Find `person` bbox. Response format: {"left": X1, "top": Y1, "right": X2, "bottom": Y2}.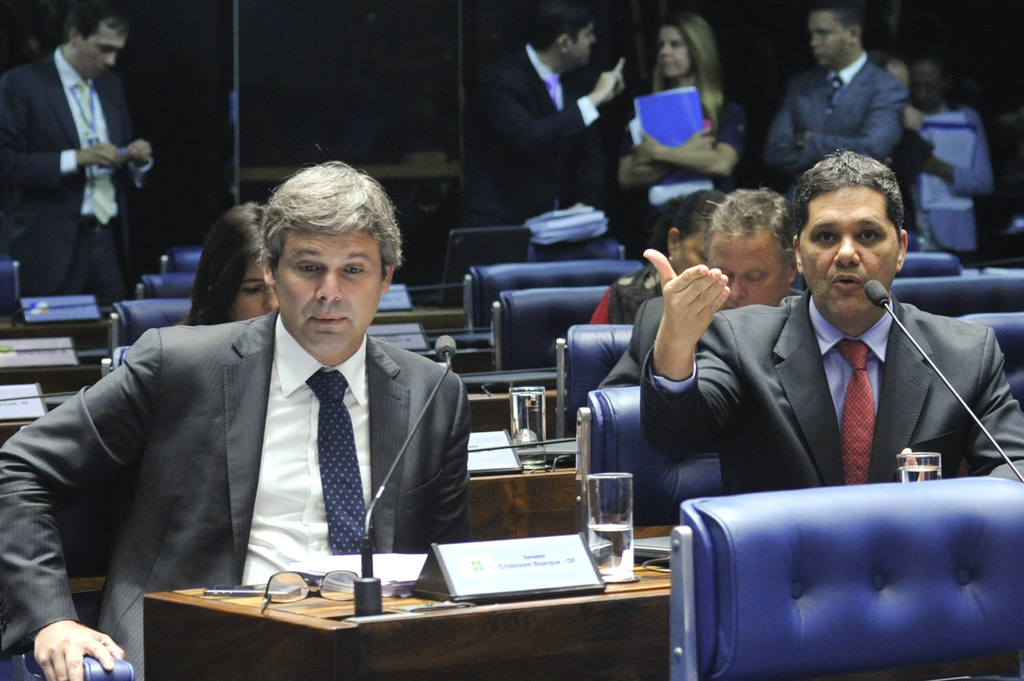
{"left": 449, "top": 0, "right": 630, "bottom": 227}.
